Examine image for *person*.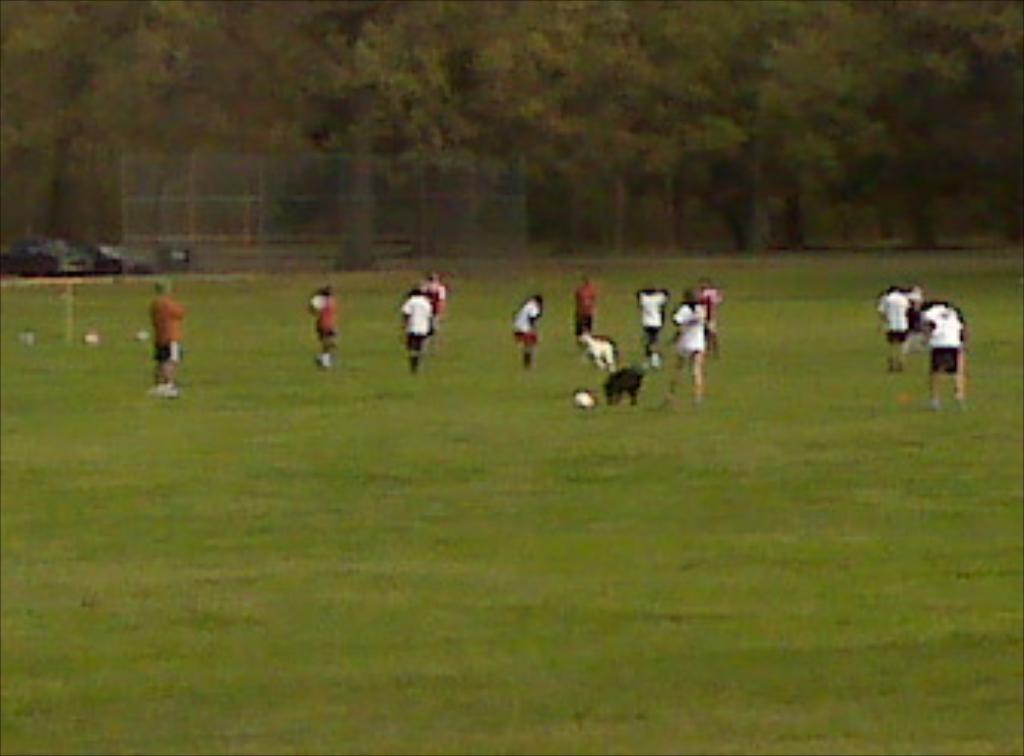
Examination result: BBox(570, 274, 594, 348).
